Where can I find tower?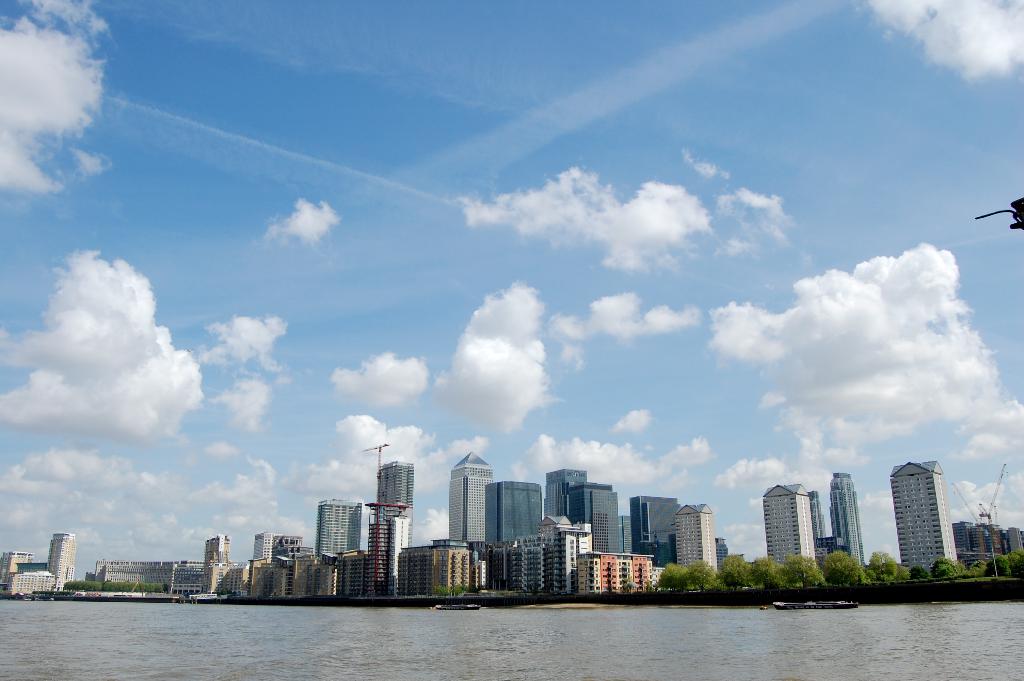
You can find it at bbox=[47, 537, 72, 592].
